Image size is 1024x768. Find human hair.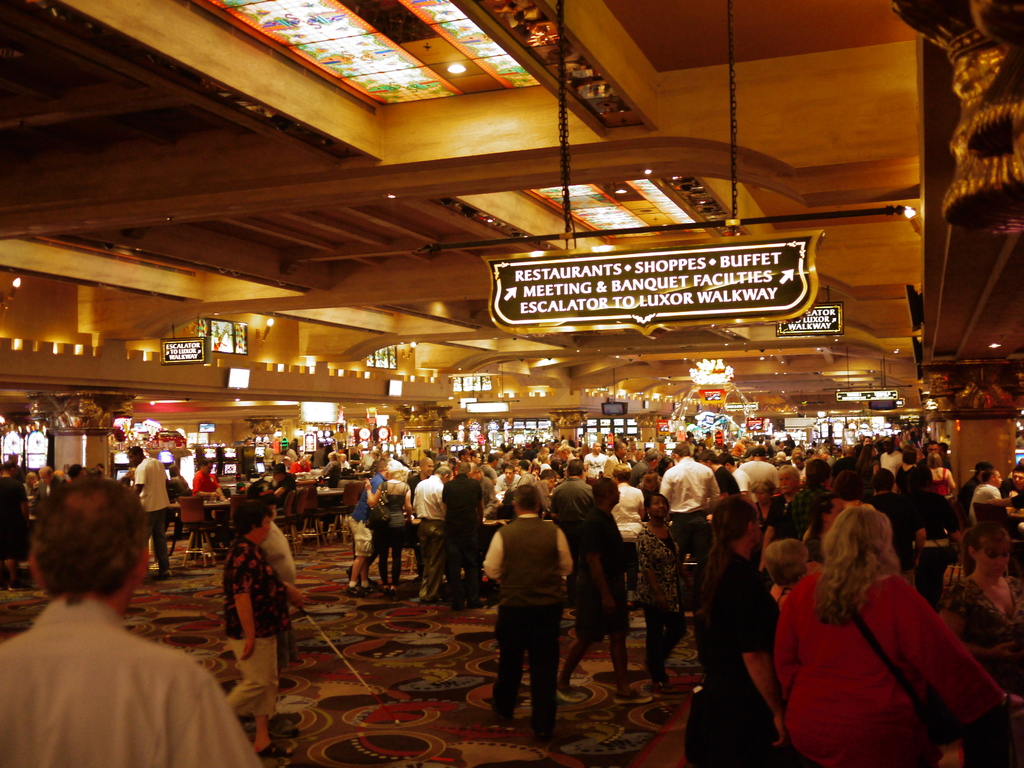
bbox(671, 442, 690, 458).
